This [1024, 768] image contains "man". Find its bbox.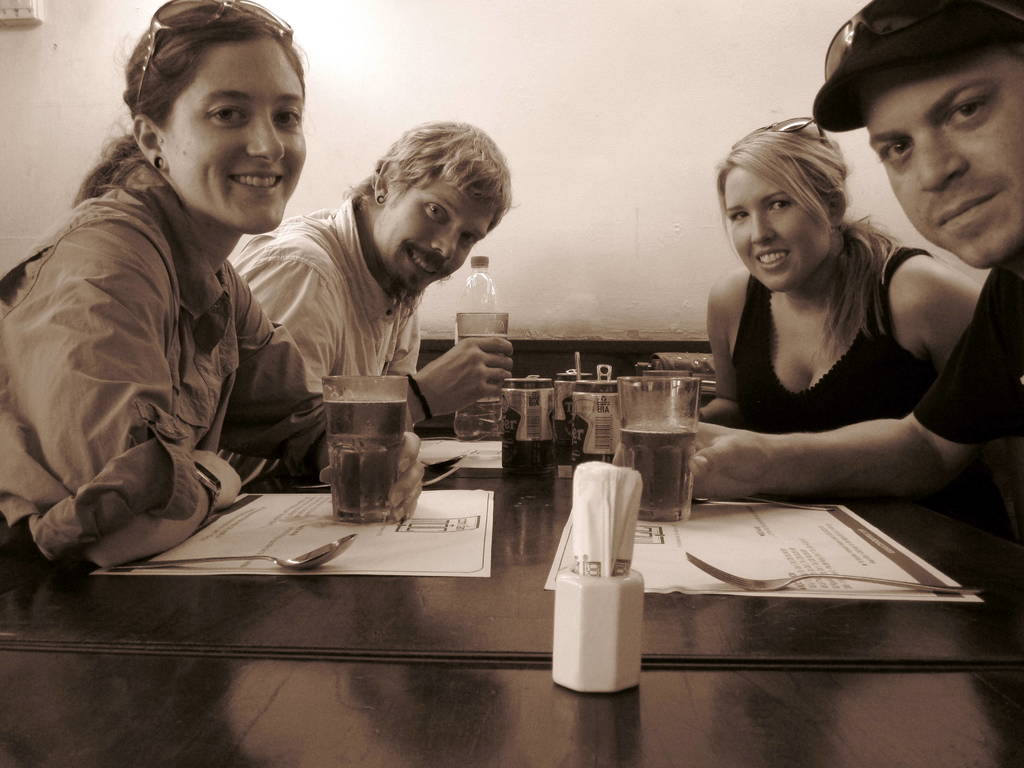
[x1=232, y1=124, x2=515, y2=428].
